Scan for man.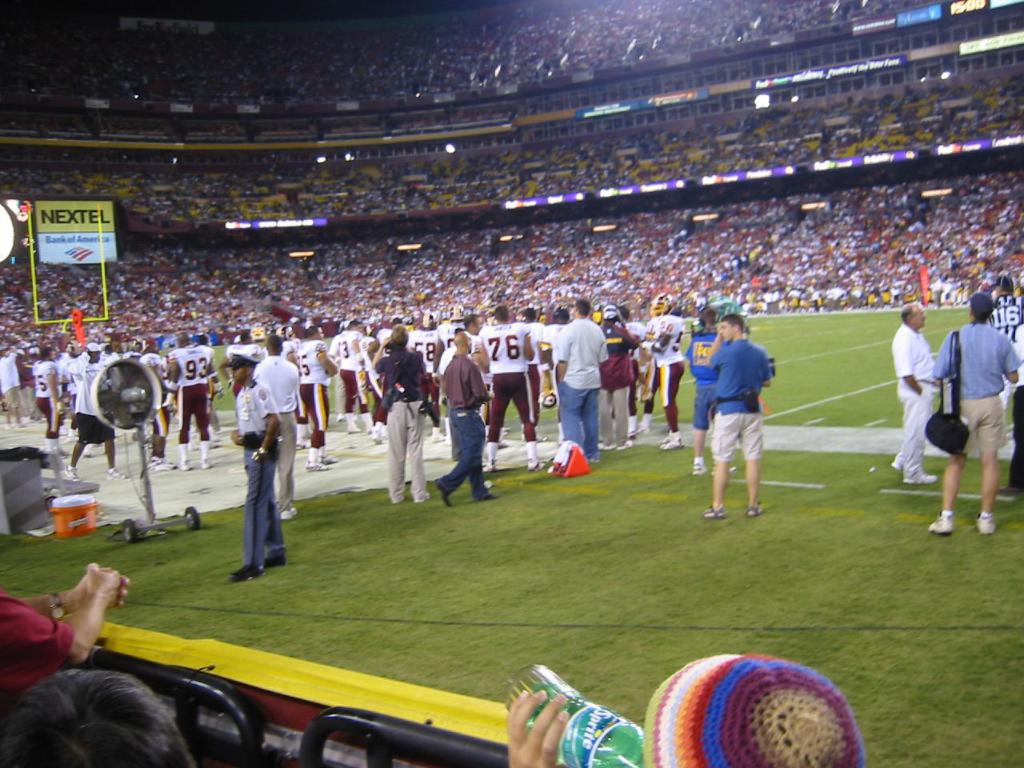
Scan result: locate(470, 300, 546, 470).
